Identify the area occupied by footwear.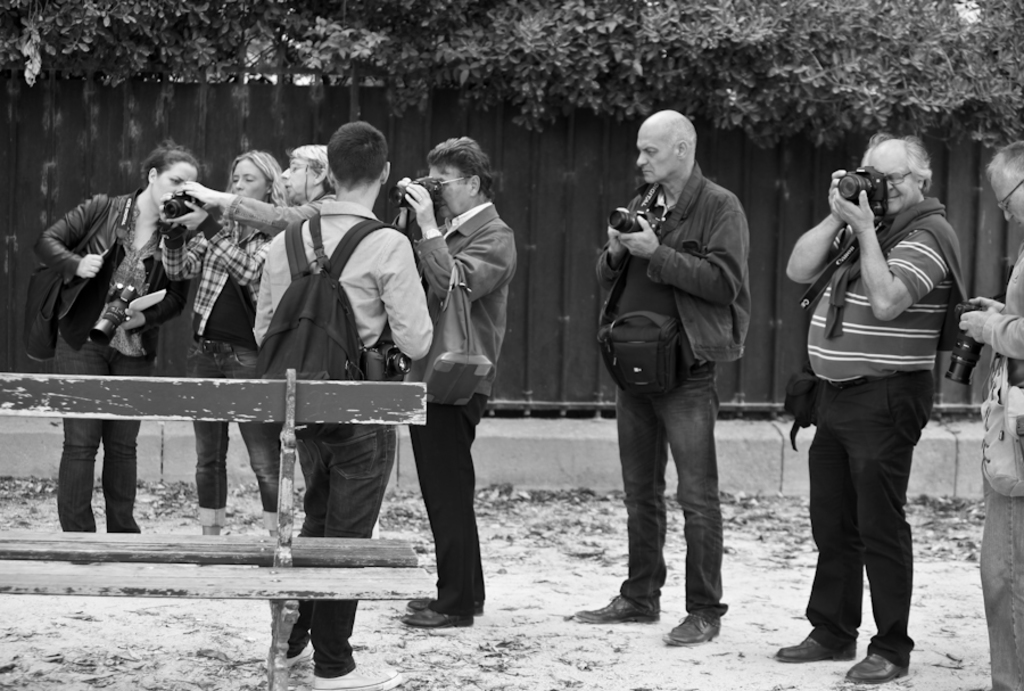
Area: 403,604,474,634.
